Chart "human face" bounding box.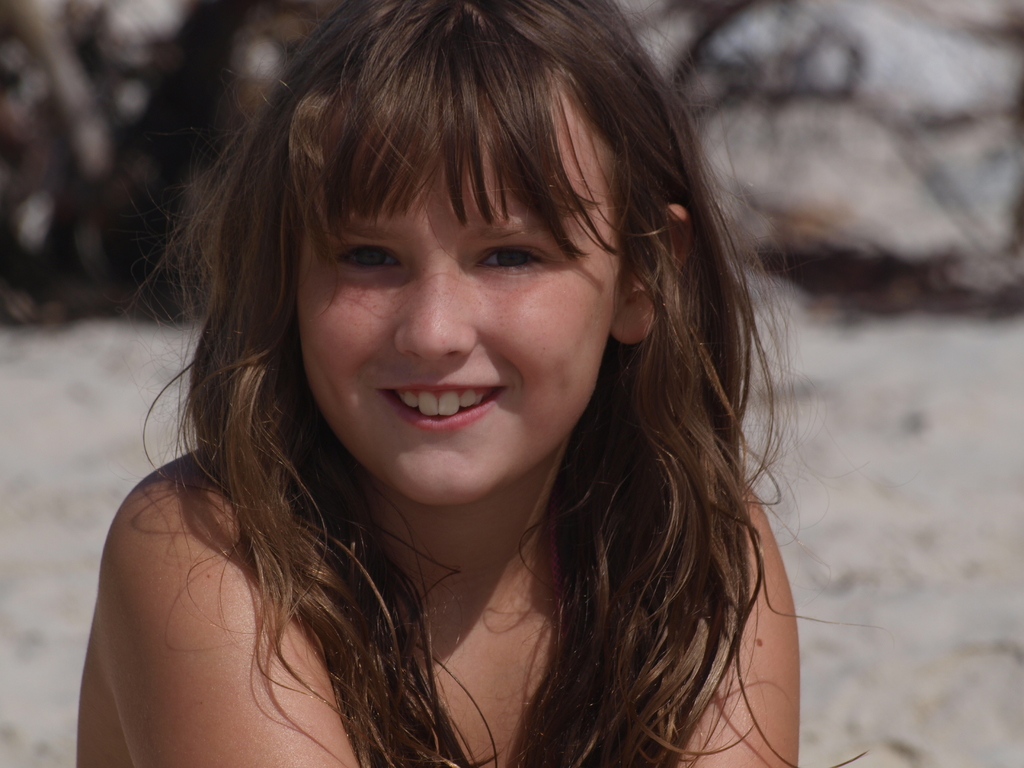
Charted: <region>299, 85, 620, 504</region>.
